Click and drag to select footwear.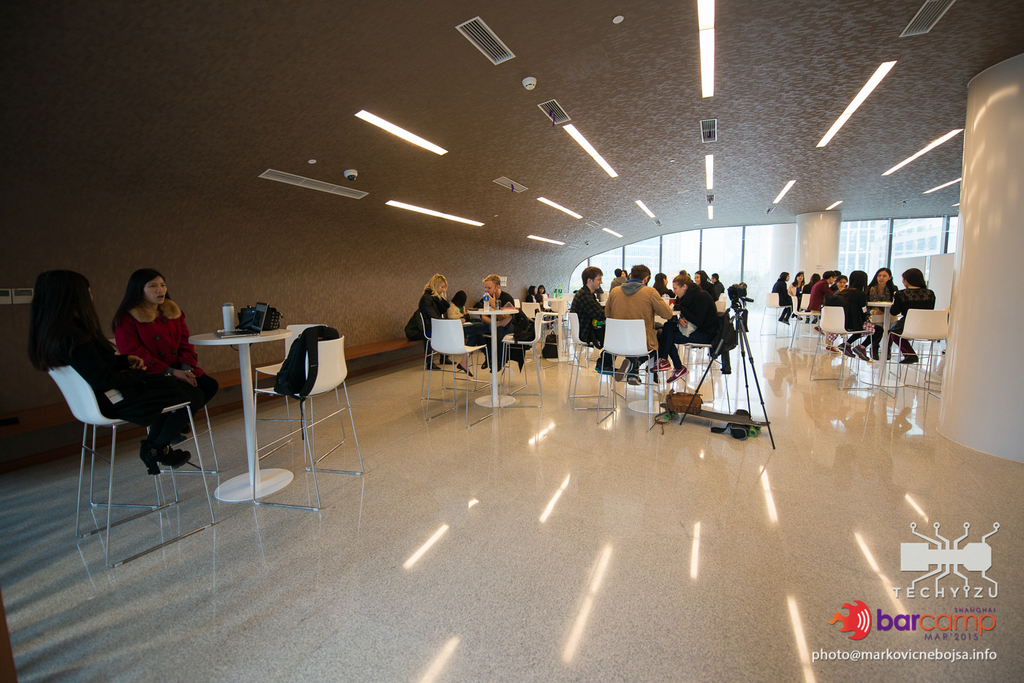
Selection: detection(439, 356, 453, 365).
